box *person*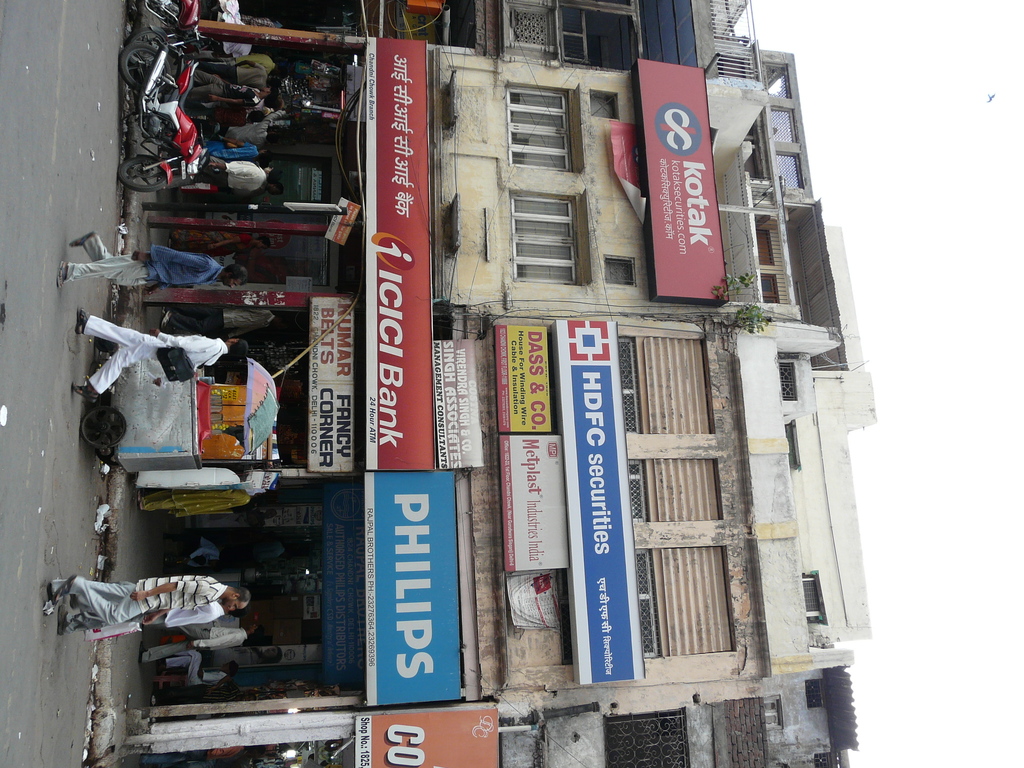
75, 306, 247, 400
